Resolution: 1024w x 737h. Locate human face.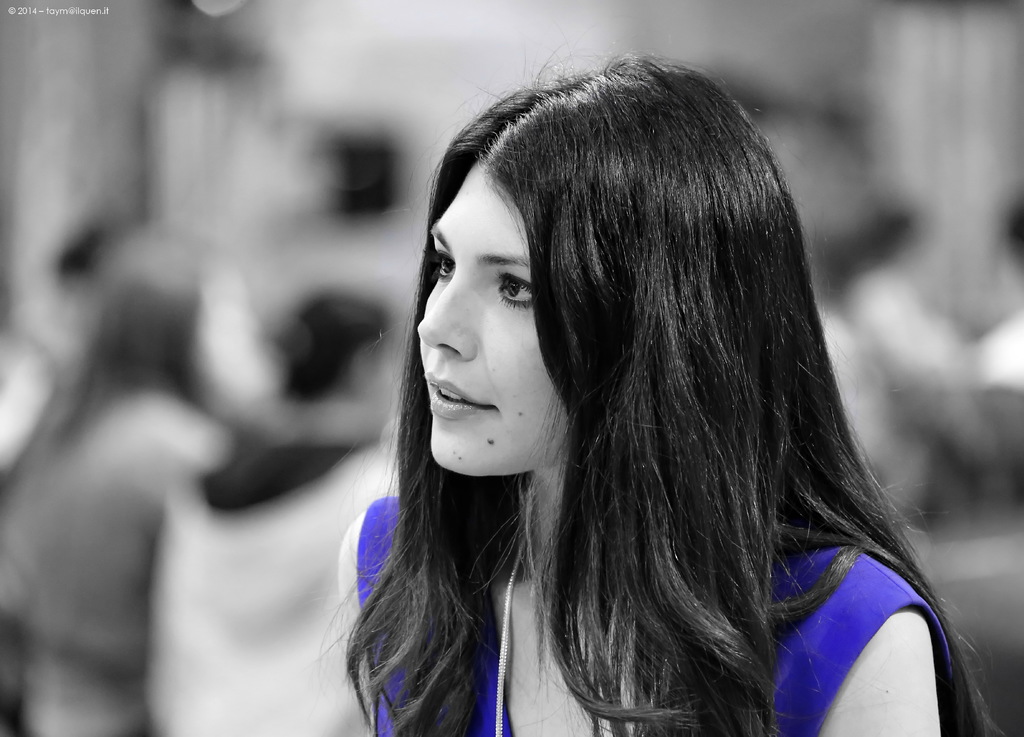
(x1=191, y1=273, x2=264, y2=385).
